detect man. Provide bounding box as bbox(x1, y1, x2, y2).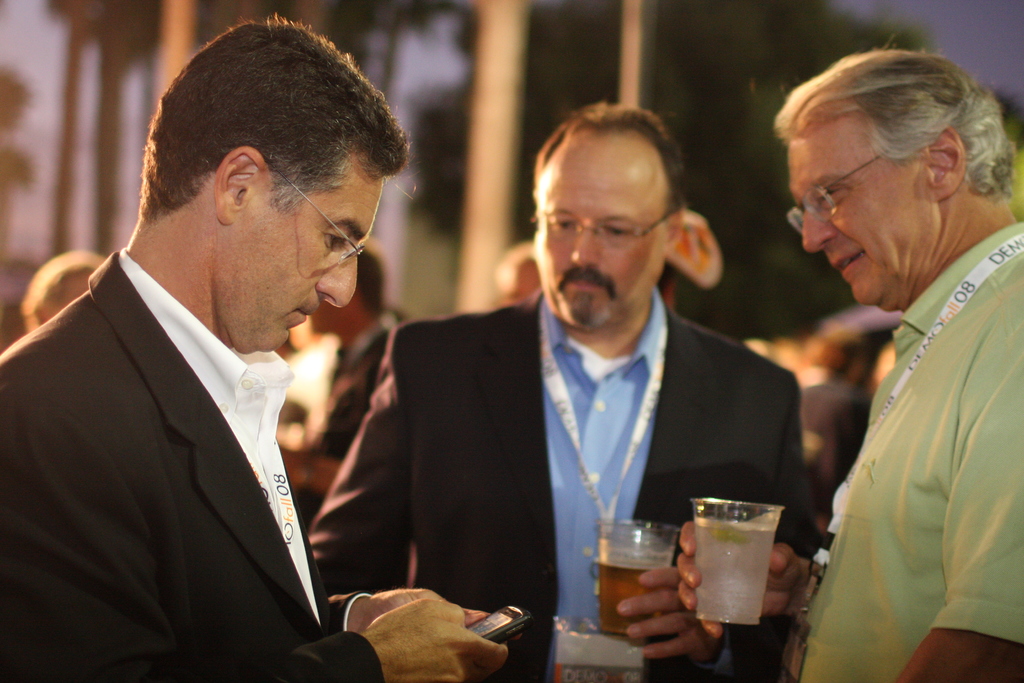
bbox(5, 46, 434, 681).
